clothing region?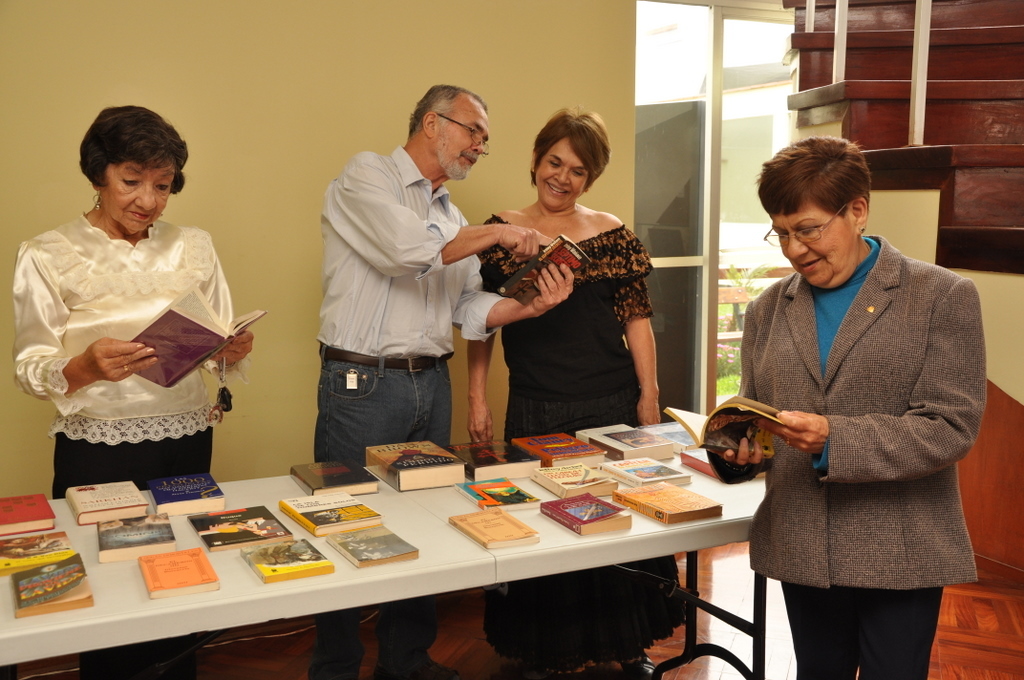
[left=313, top=598, right=434, bottom=673]
